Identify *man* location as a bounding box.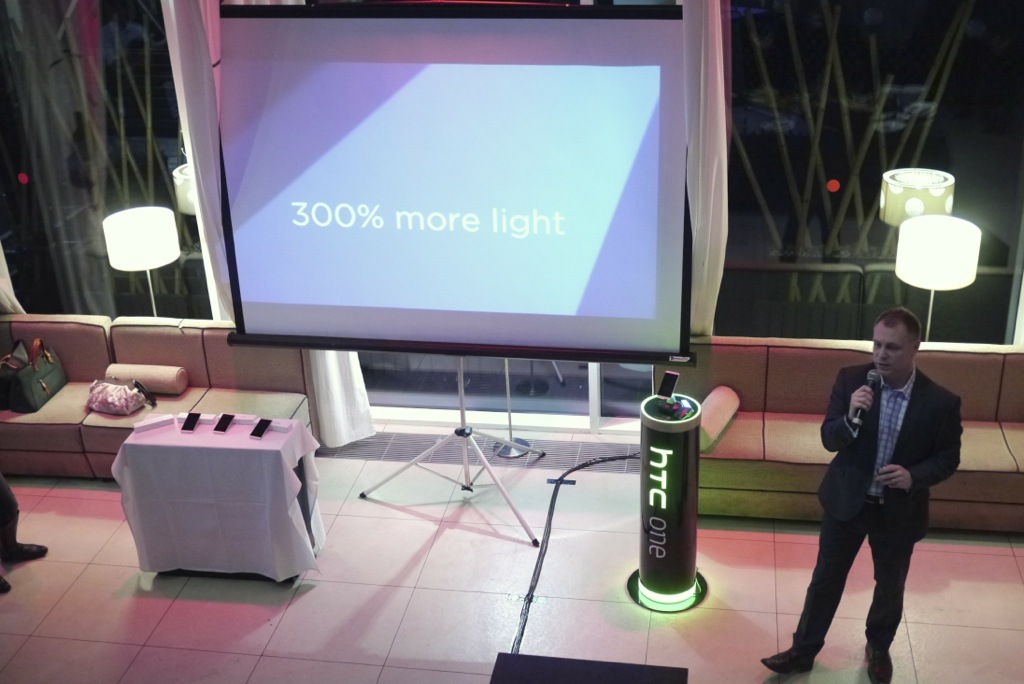
(792, 306, 957, 665).
